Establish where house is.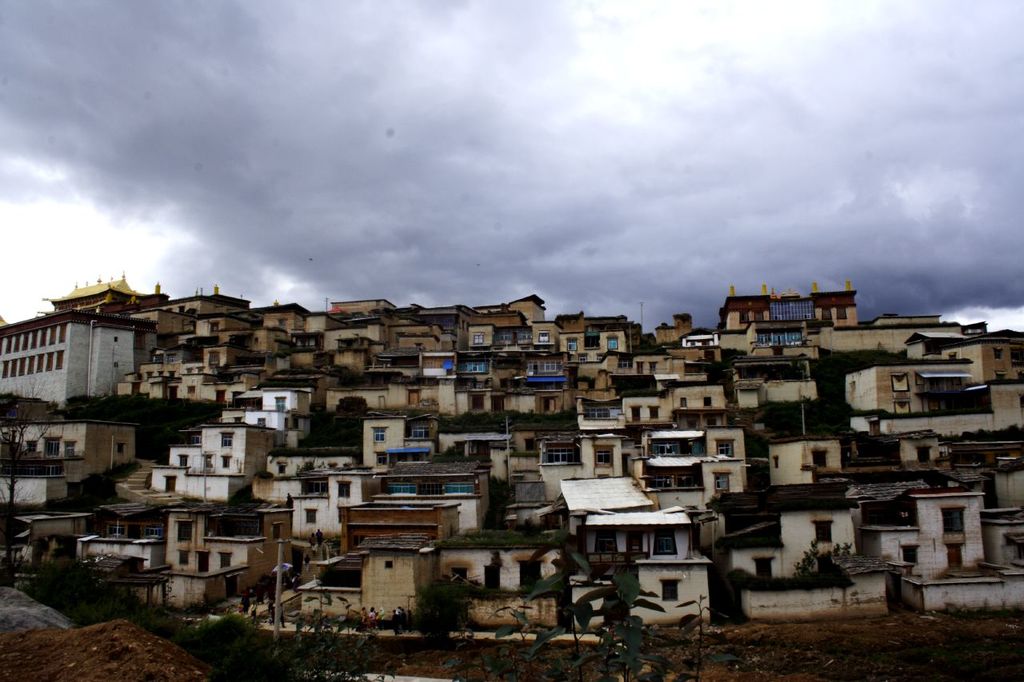
Established at l=904, t=558, r=1023, b=612.
